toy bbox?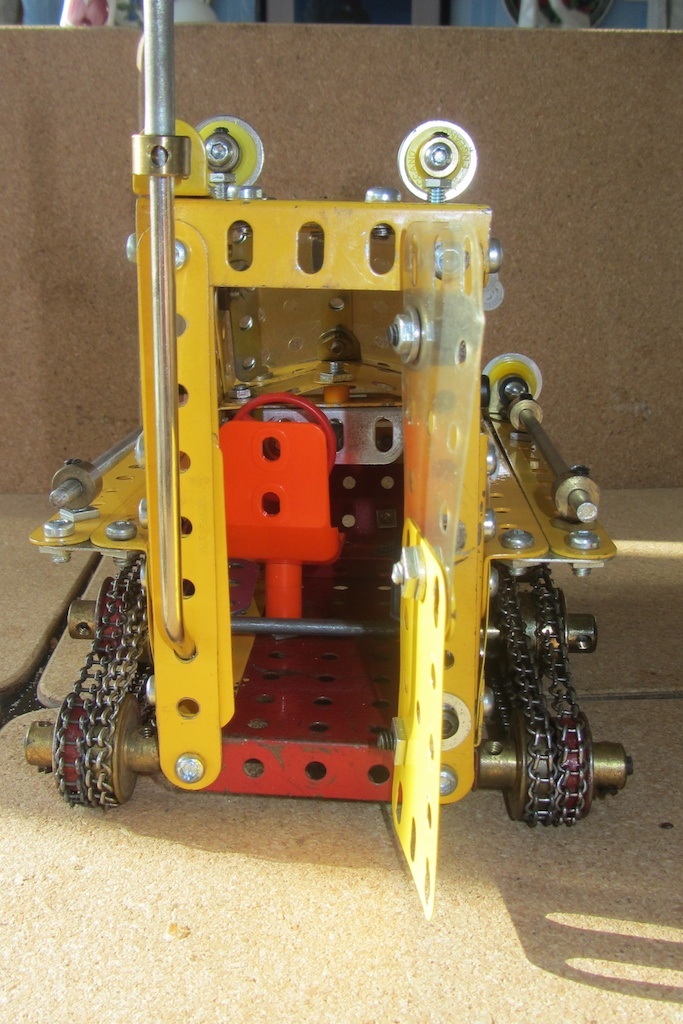
crop(22, 142, 659, 866)
